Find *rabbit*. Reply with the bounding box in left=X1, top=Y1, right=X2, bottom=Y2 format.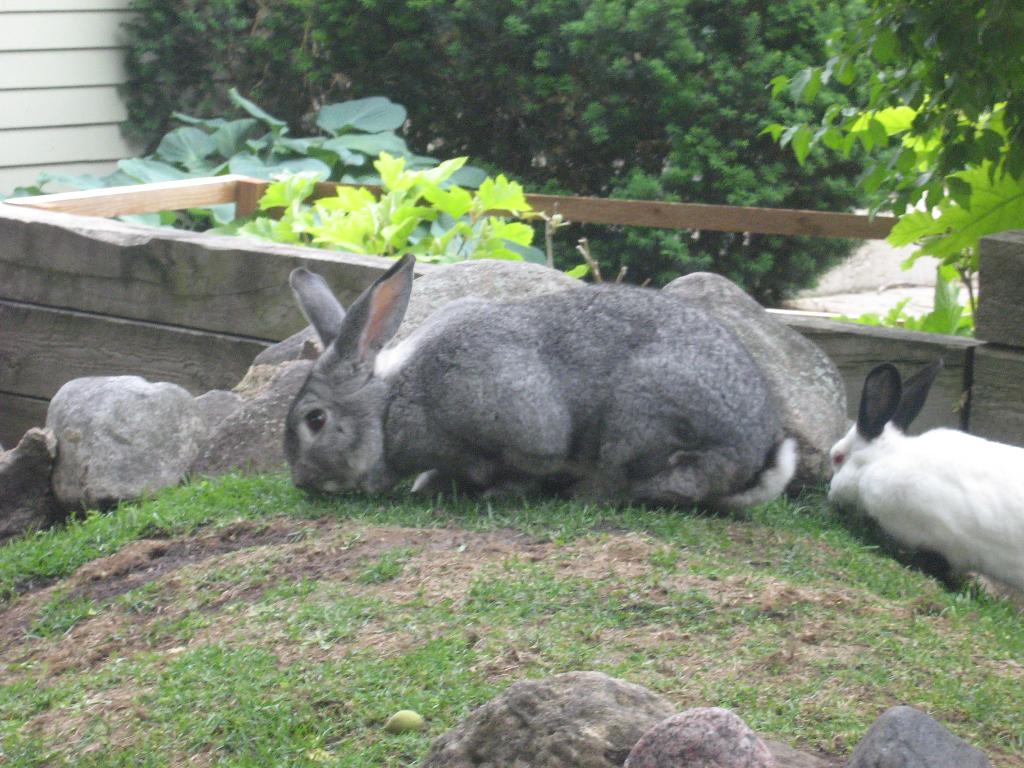
left=278, top=243, right=801, bottom=511.
